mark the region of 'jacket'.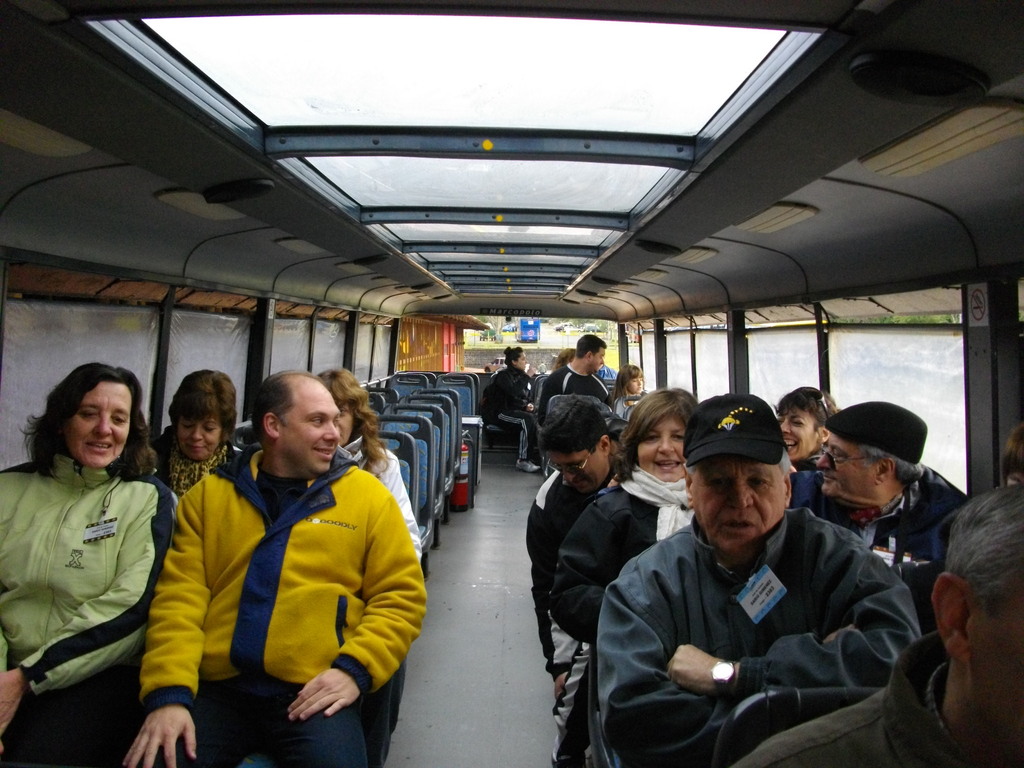
Region: (0, 446, 177, 696).
